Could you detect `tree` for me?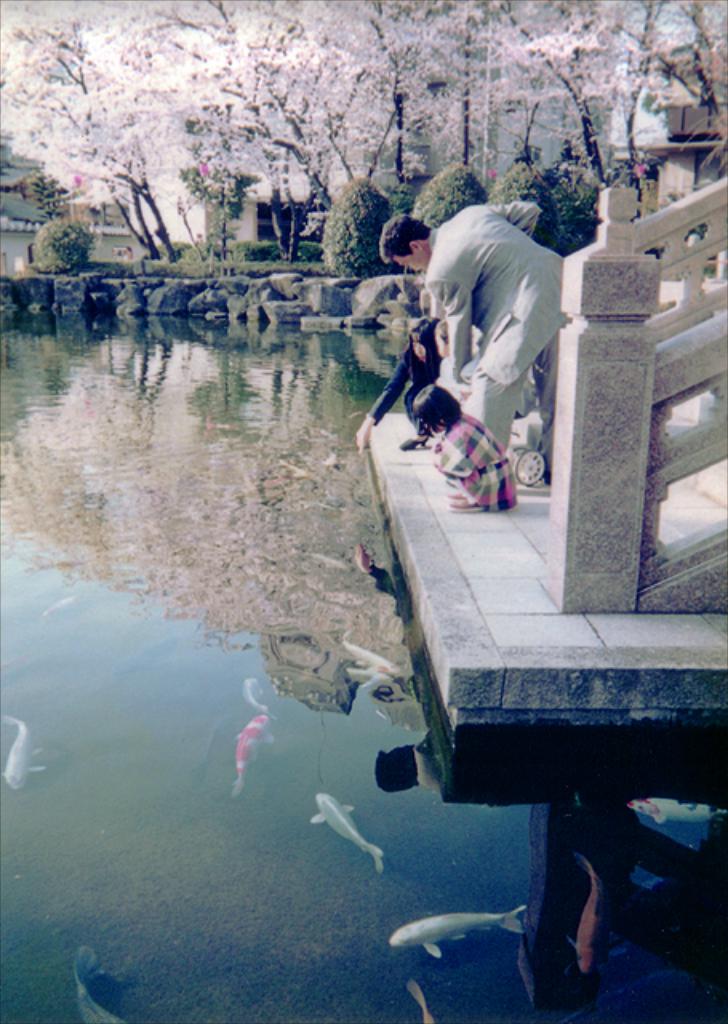
Detection result: <box>422,158,491,238</box>.
